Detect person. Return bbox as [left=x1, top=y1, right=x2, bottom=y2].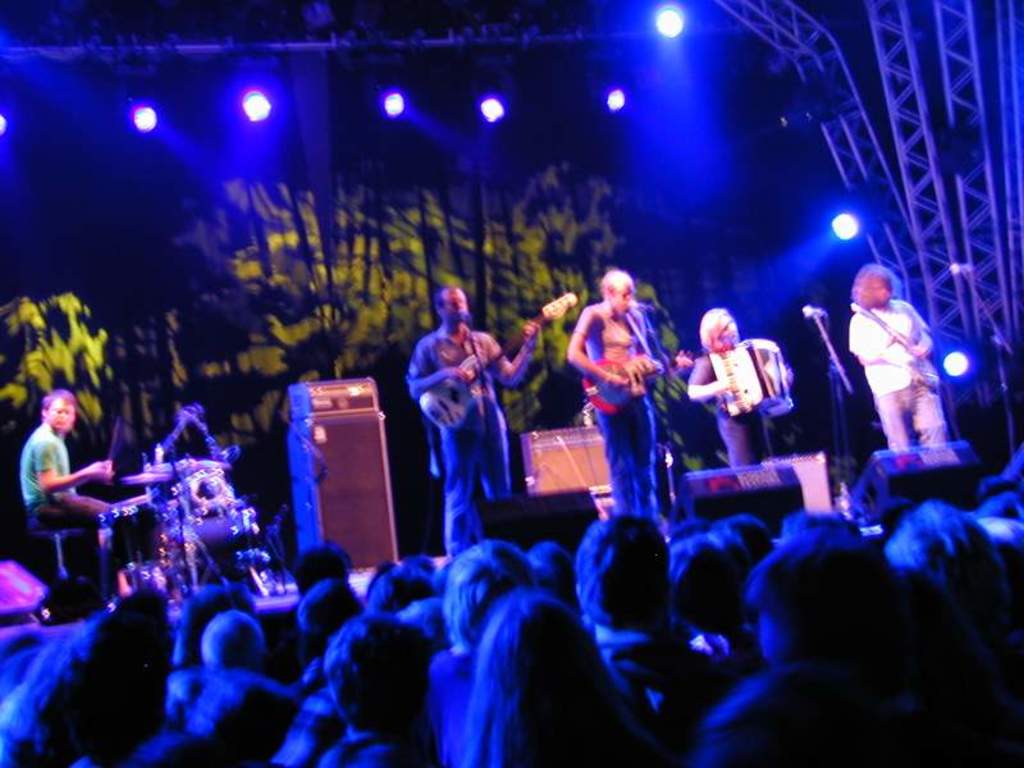
[left=399, top=278, right=502, bottom=608].
